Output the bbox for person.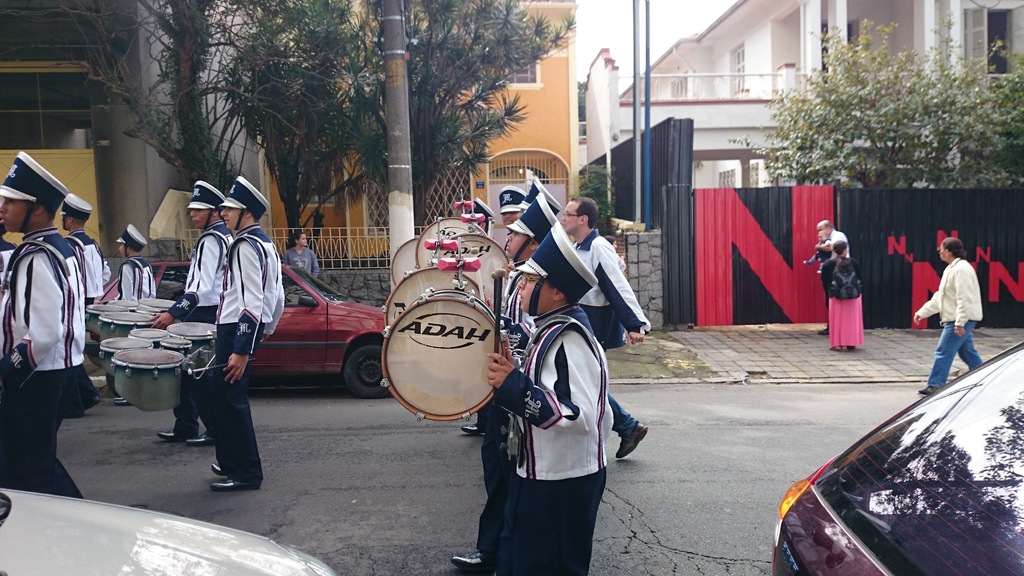
(left=111, top=222, right=156, bottom=407).
